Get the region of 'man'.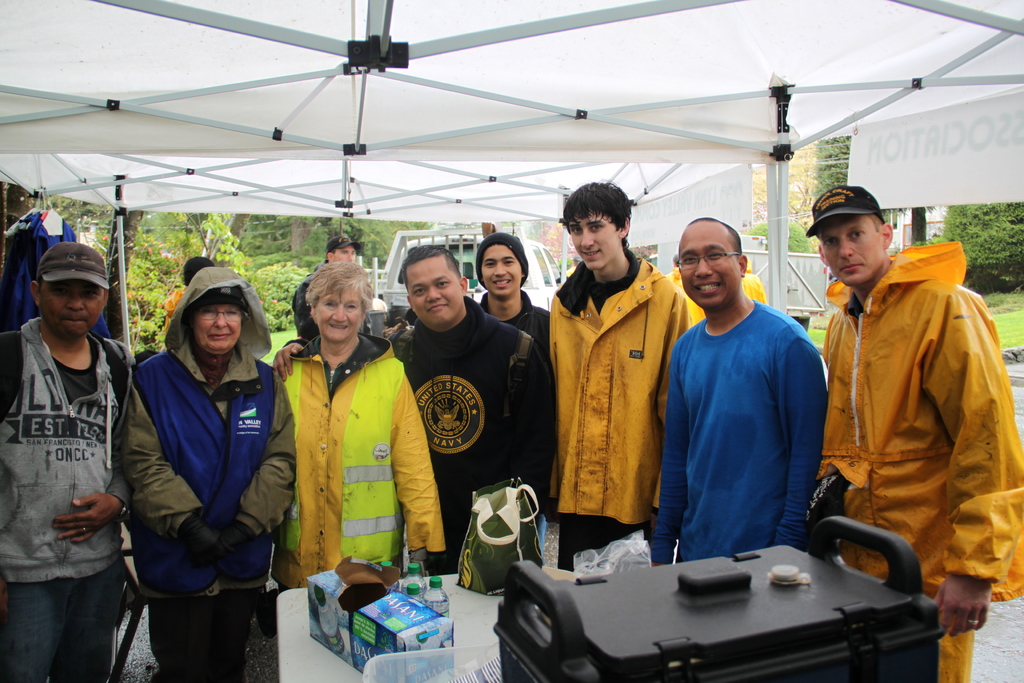
<region>541, 178, 691, 591</region>.
